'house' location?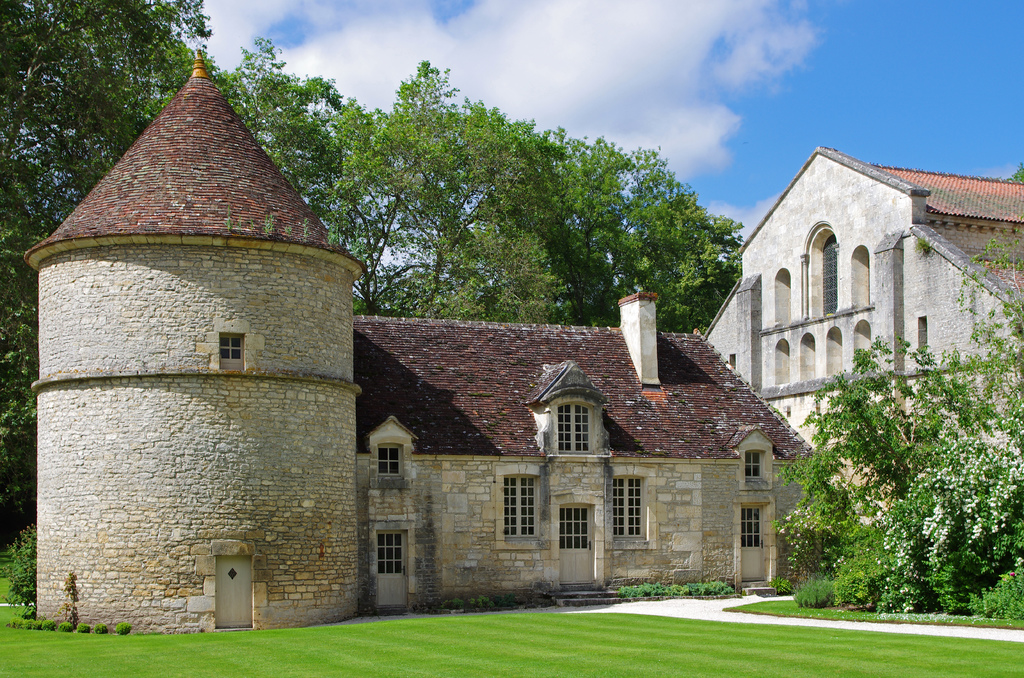
[688, 138, 1004, 475]
